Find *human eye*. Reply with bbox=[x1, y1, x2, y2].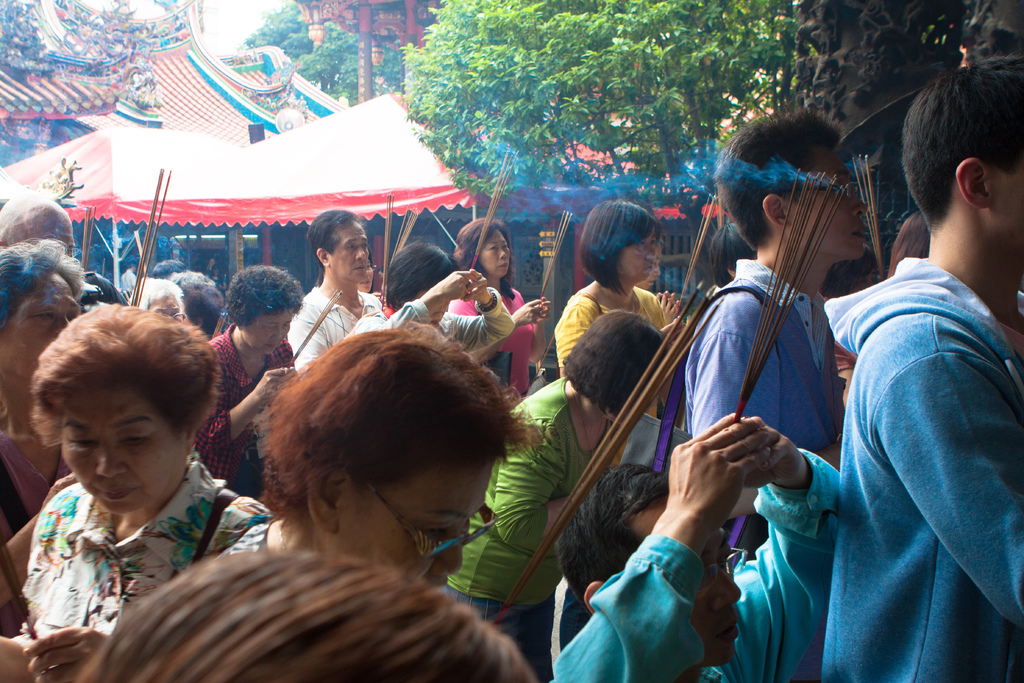
bbox=[29, 308, 55, 324].
